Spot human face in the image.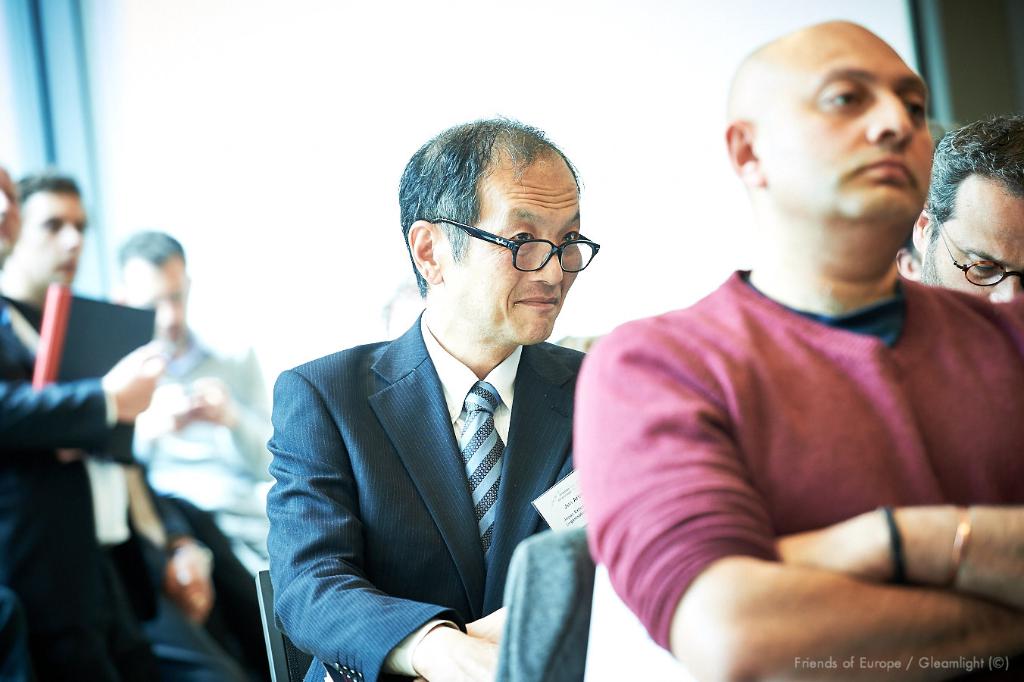
human face found at {"x1": 14, "y1": 192, "x2": 82, "y2": 293}.
